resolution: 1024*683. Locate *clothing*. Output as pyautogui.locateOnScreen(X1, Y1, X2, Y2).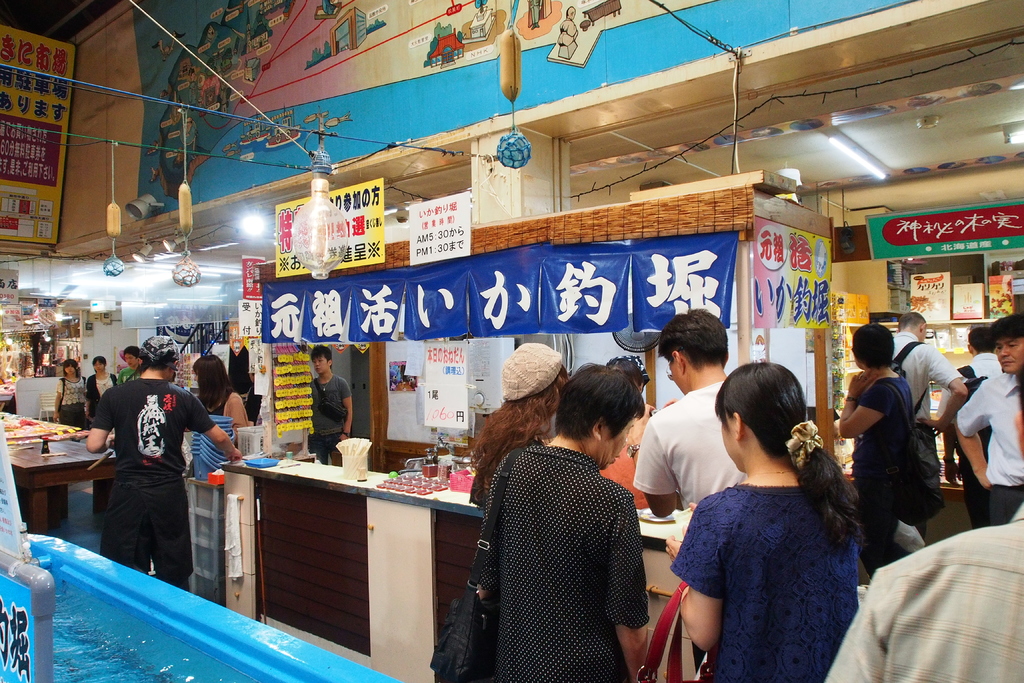
pyautogui.locateOnScreen(88, 377, 217, 583).
